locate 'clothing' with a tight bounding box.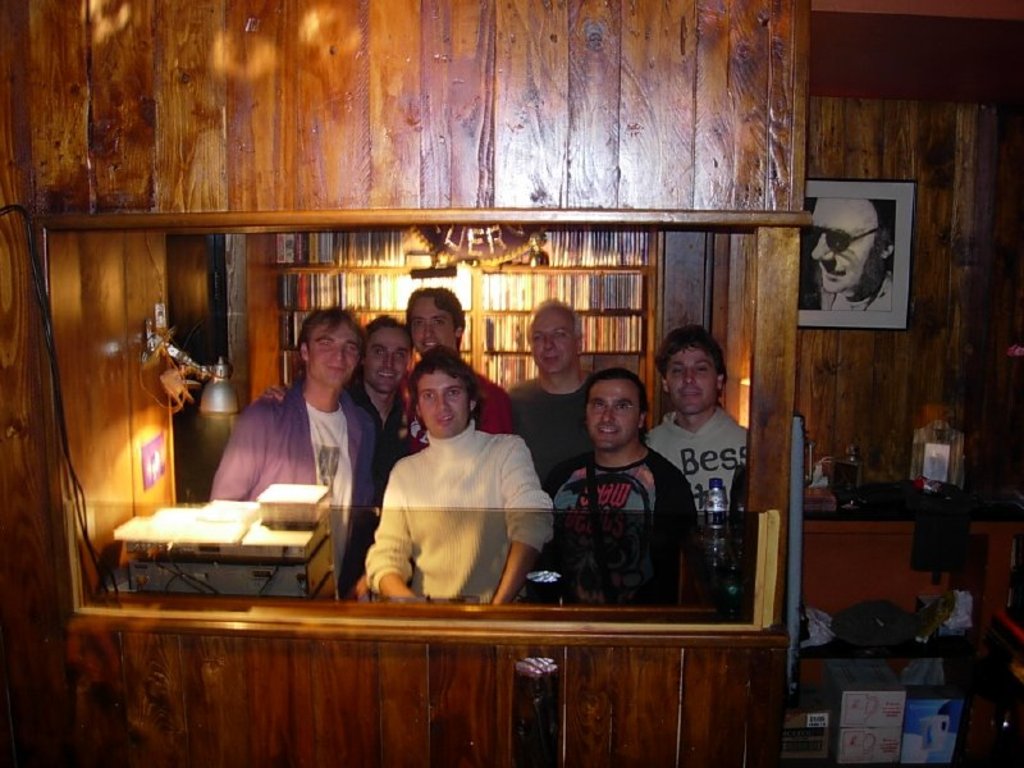
547 440 704 620.
